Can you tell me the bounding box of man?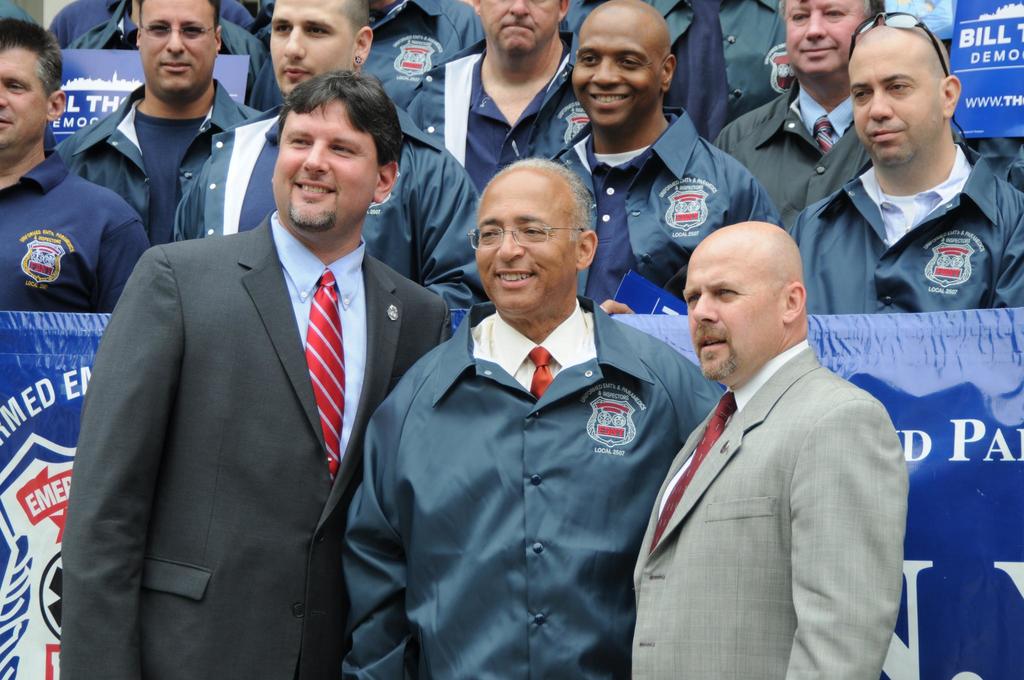
334/155/732/679.
